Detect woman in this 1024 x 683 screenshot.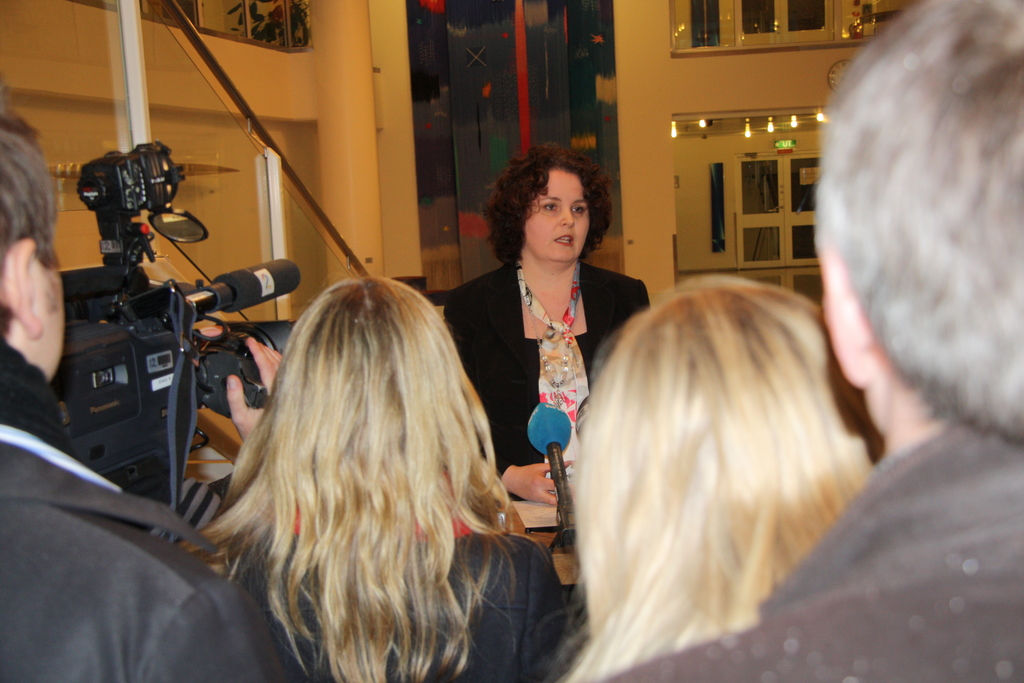
Detection: <box>175,272,570,682</box>.
